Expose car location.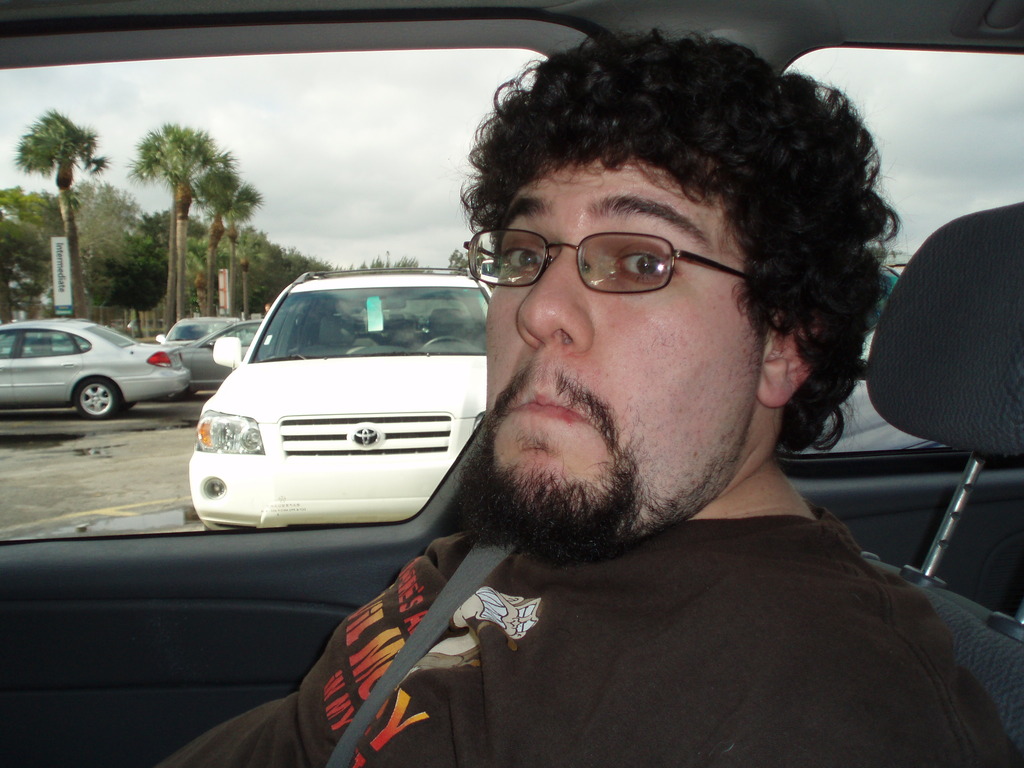
Exposed at [left=0, top=0, right=1023, bottom=767].
